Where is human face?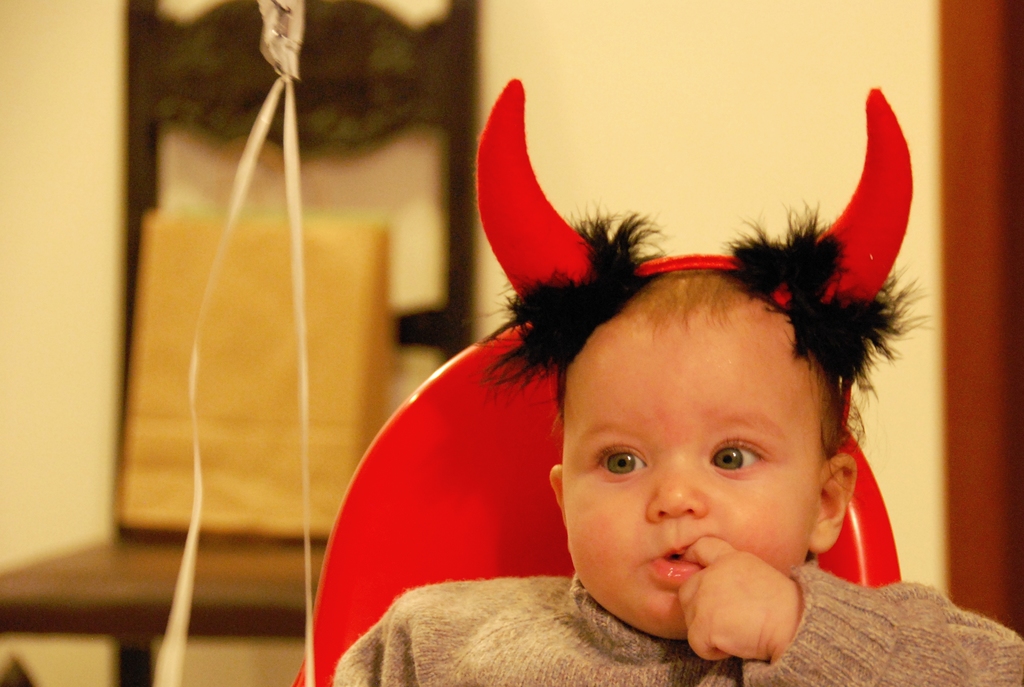
(x1=566, y1=321, x2=824, y2=638).
